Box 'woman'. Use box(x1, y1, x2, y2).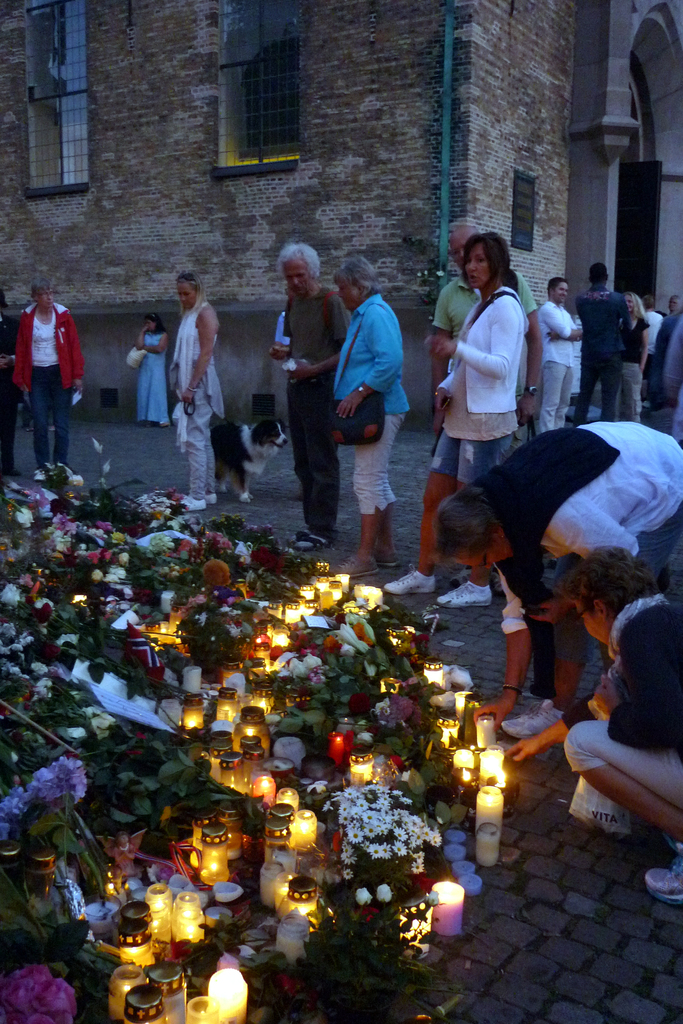
box(607, 290, 651, 427).
